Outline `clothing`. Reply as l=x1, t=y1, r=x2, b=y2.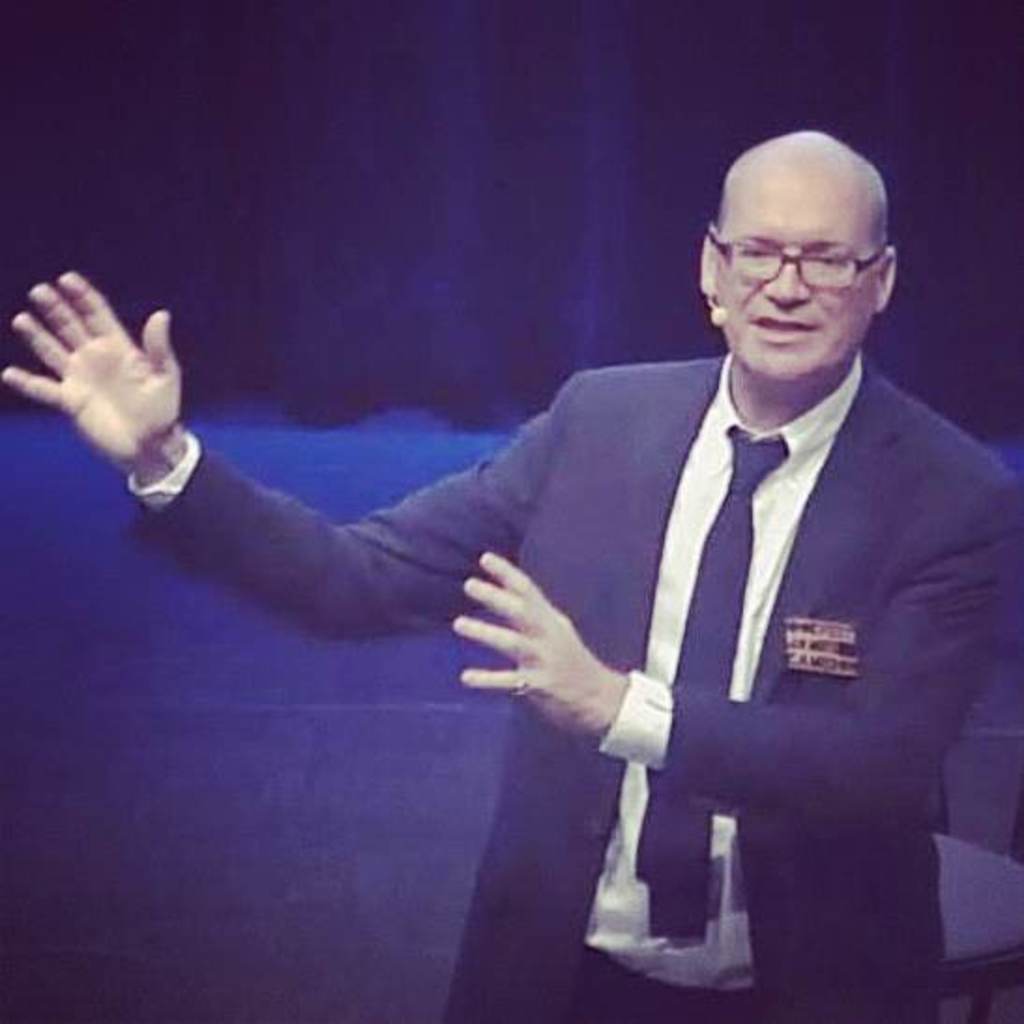
l=135, t=343, r=992, b=1022.
